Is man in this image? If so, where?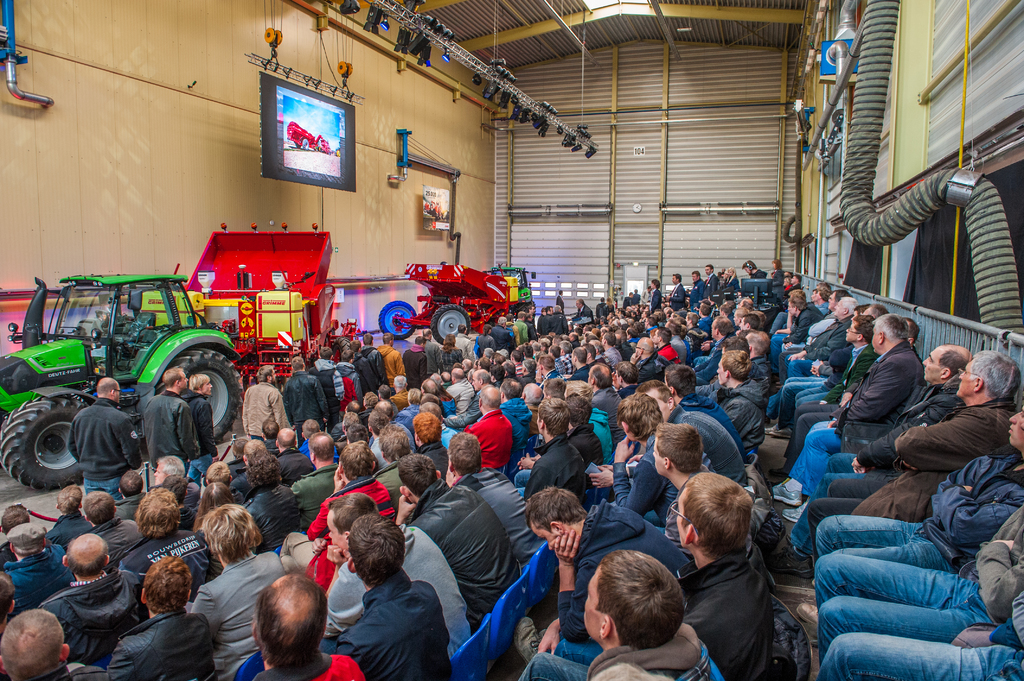
Yes, at crop(0, 509, 55, 568).
